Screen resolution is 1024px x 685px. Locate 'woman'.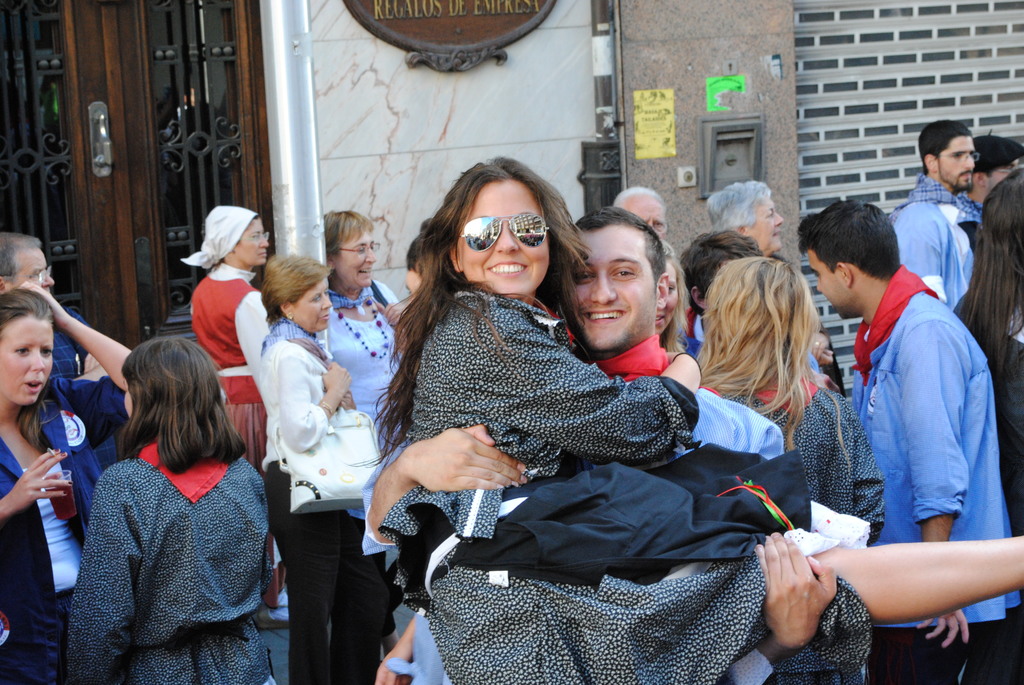
950,156,1023,535.
